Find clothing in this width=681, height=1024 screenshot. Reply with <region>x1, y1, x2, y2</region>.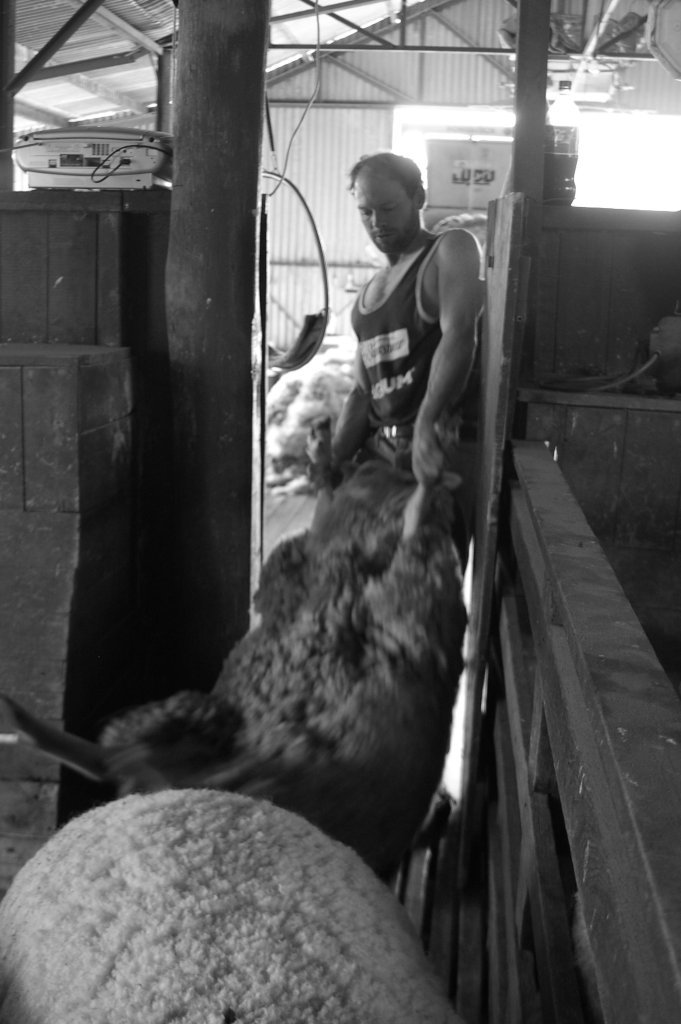
<region>349, 236, 481, 533</region>.
